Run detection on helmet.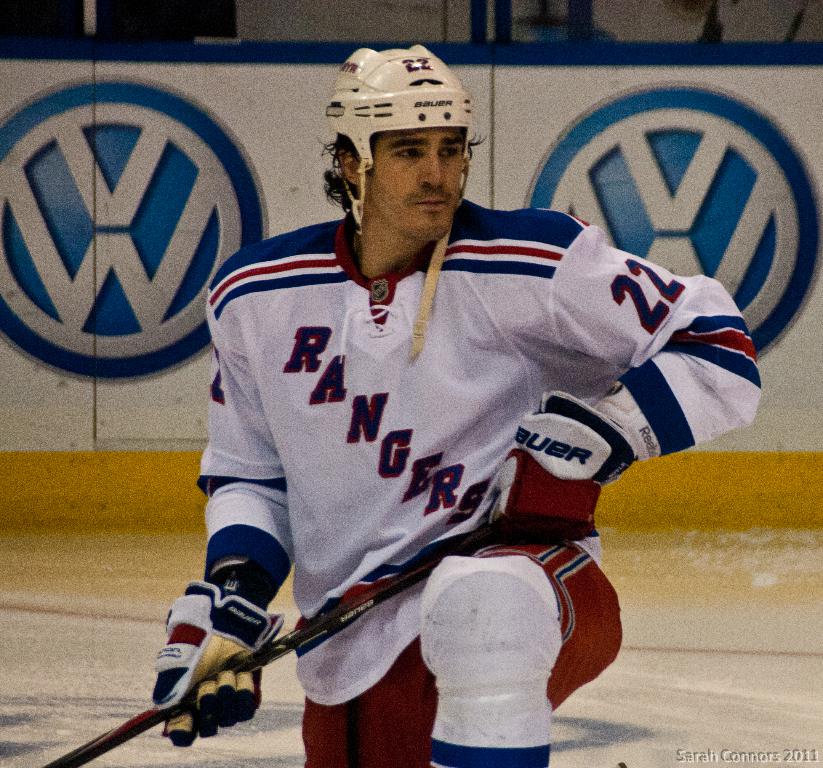
Result: region(319, 45, 475, 348).
